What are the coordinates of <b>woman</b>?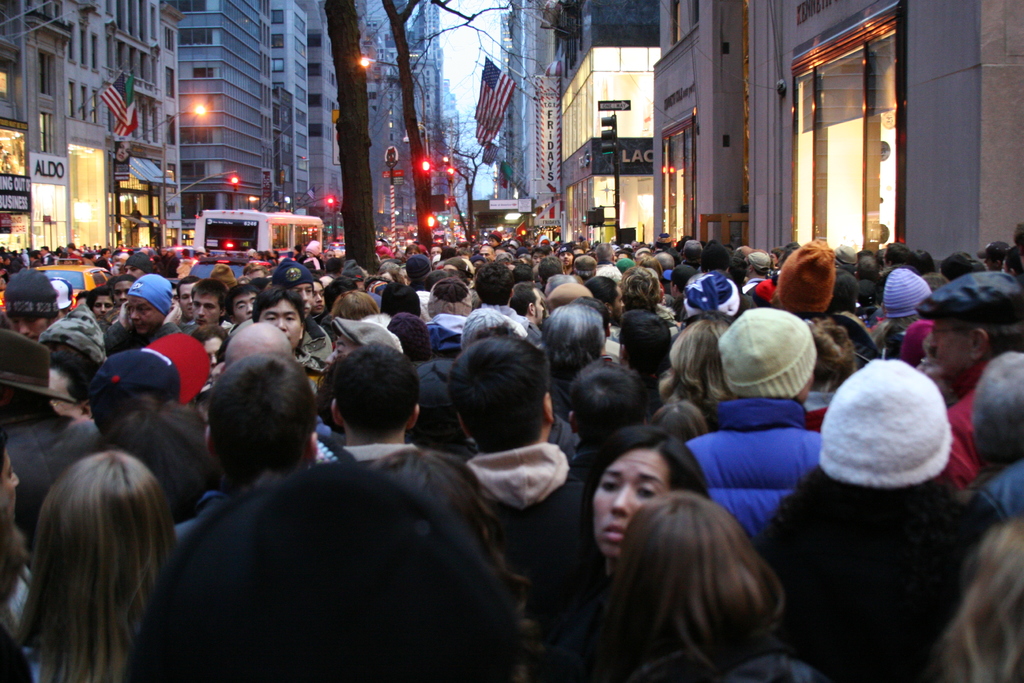
<region>590, 490, 829, 682</region>.
